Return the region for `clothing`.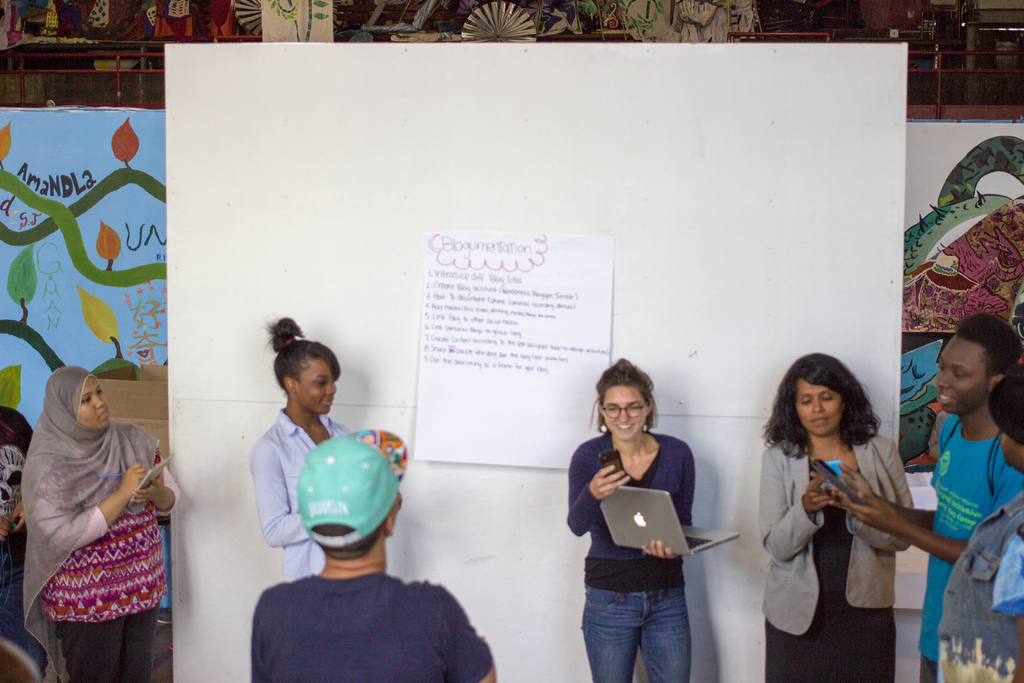
l=252, t=547, r=504, b=682.
